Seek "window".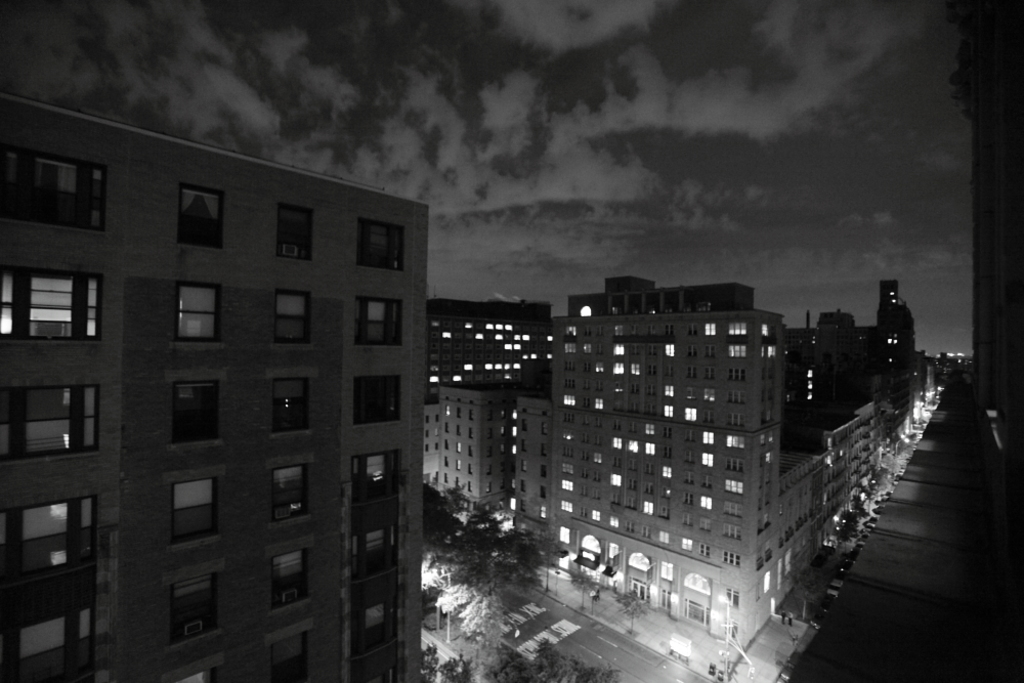
(x1=2, y1=383, x2=102, y2=472).
